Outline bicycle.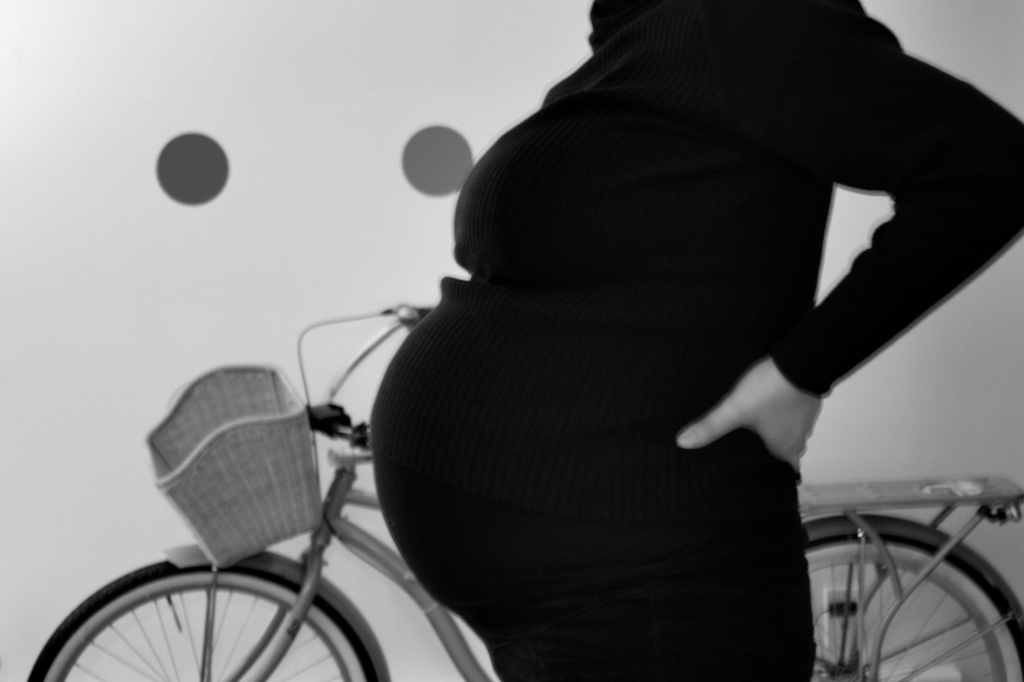
Outline: select_region(28, 304, 1023, 681).
